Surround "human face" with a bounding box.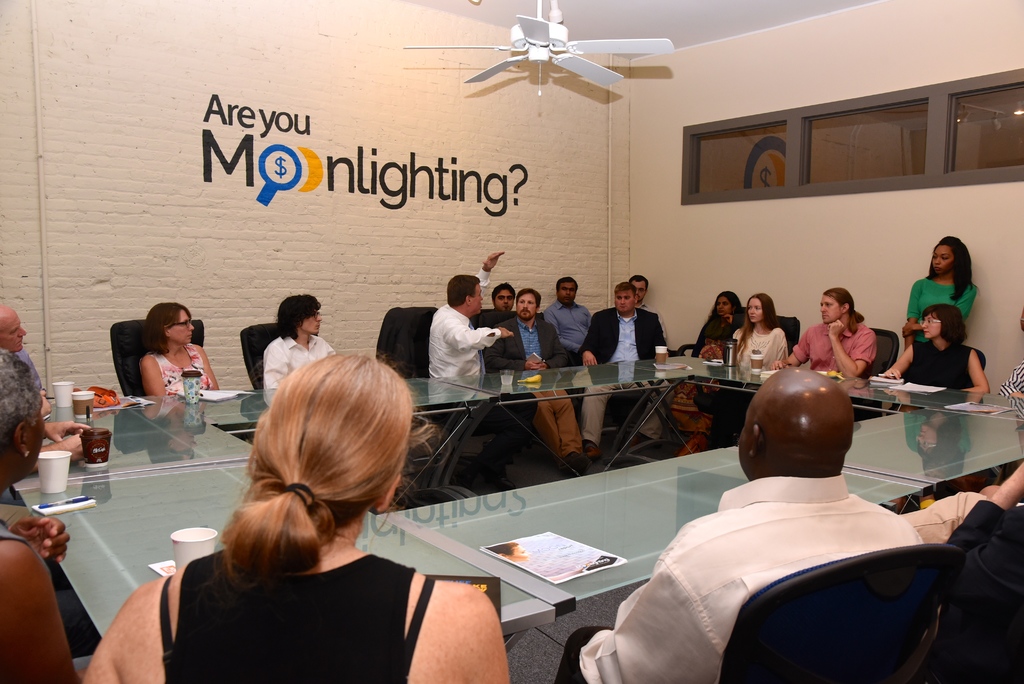
(x1=818, y1=296, x2=843, y2=322).
